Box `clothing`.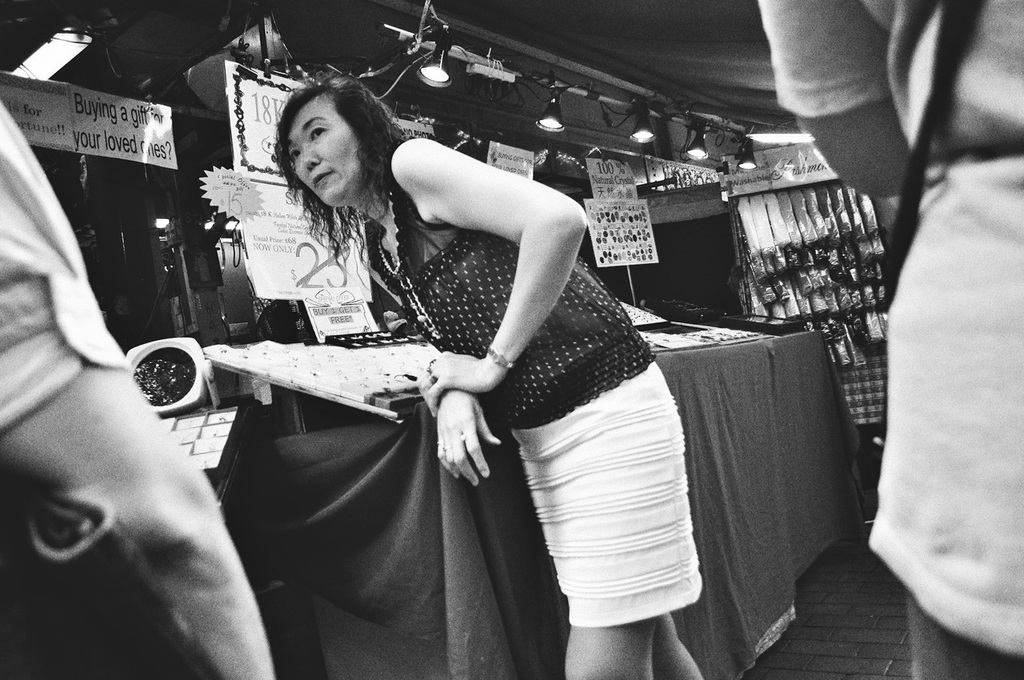
box=[750, 0, 1023, 660].
